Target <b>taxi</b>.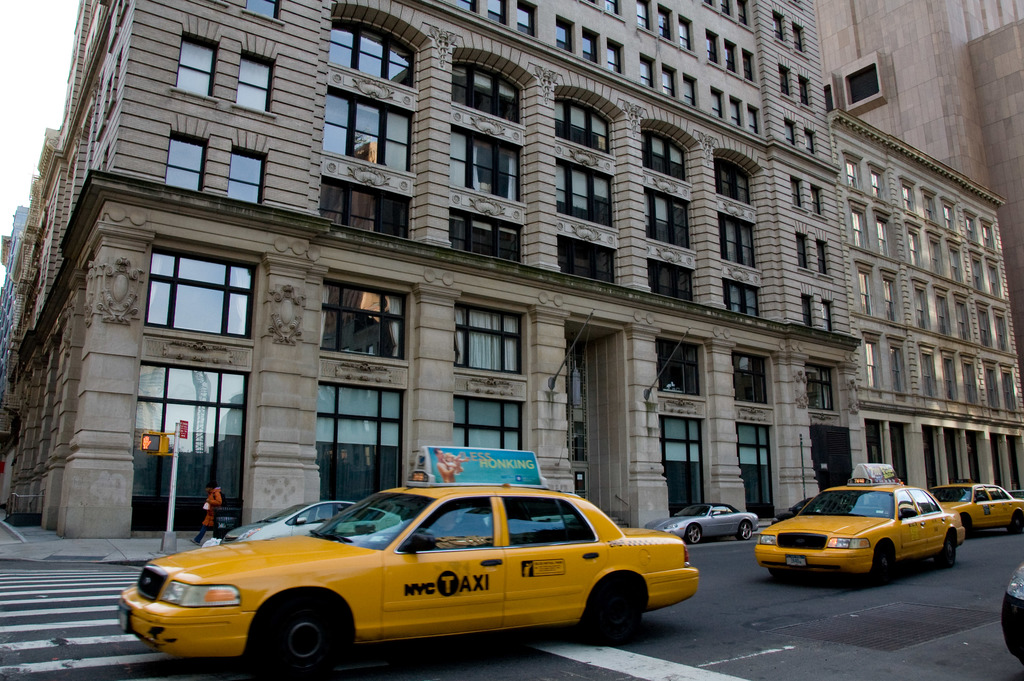
Target region: <region>757, 463, 961, 582</region>.
